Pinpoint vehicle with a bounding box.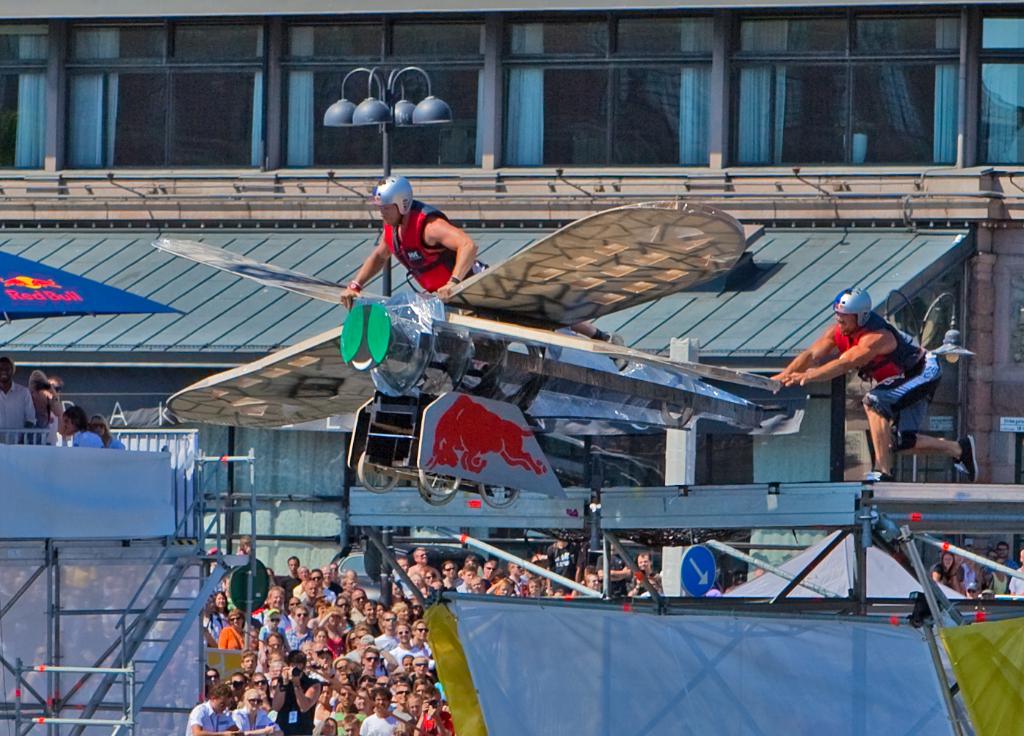
150, 202, 813, 507.
